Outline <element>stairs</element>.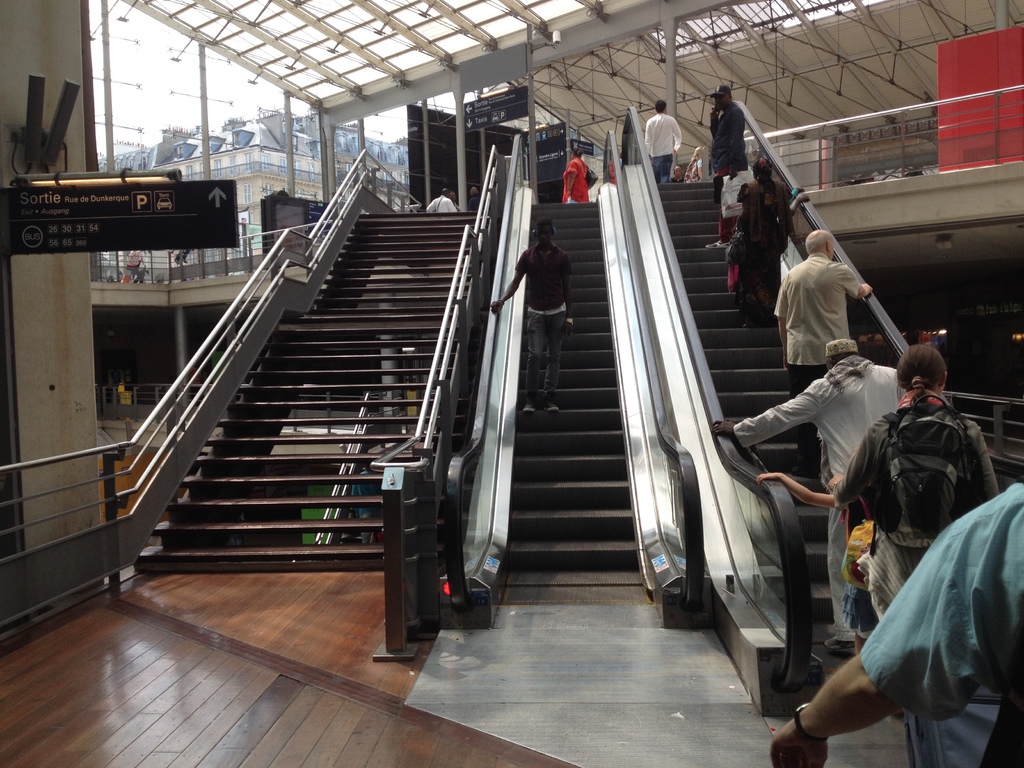
Outline: (x1=122, y1=205, x2=482, y2=576).
